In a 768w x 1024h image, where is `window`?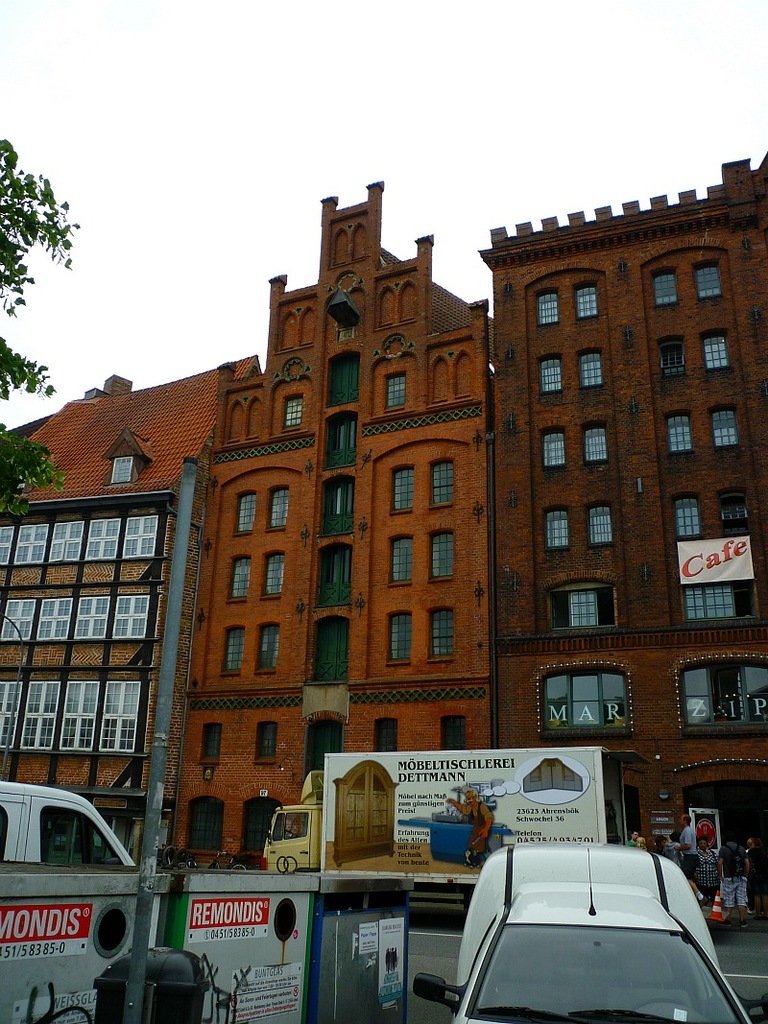
bbox(578, 348, 605, 388).
